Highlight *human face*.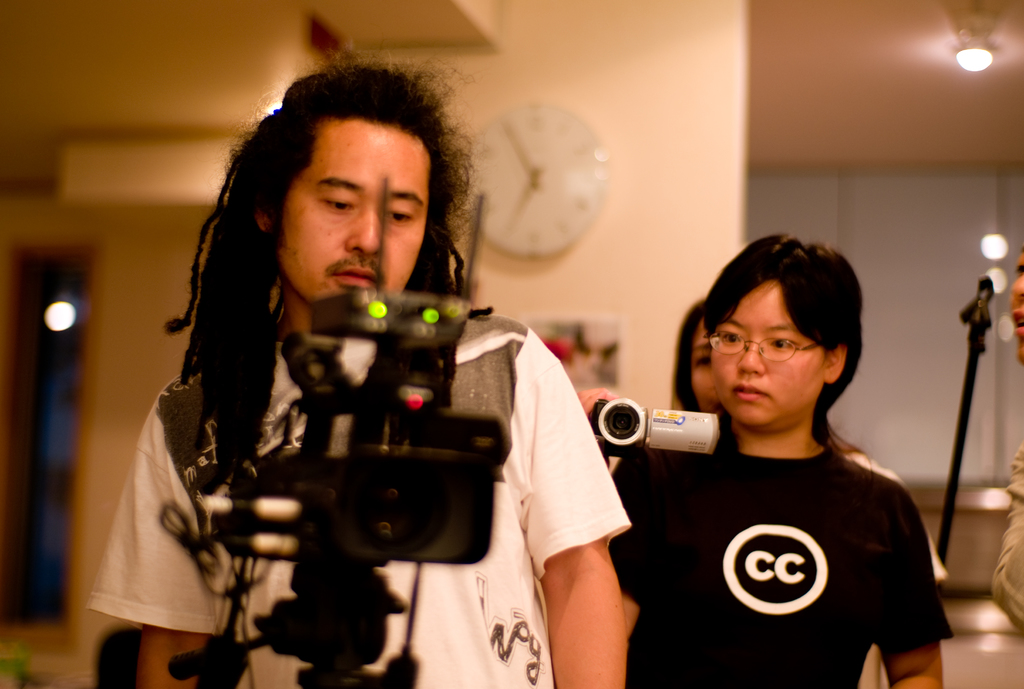
Highlighted region: (282, 122, 433, 306).
